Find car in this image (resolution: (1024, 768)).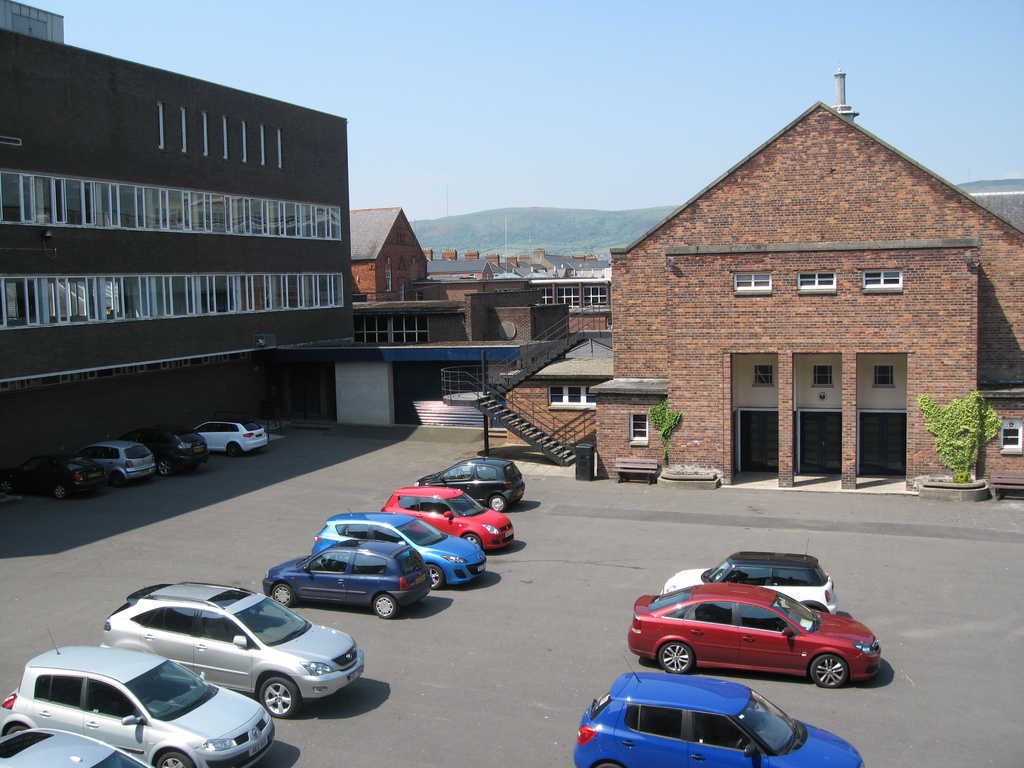
5 637 260 760.
